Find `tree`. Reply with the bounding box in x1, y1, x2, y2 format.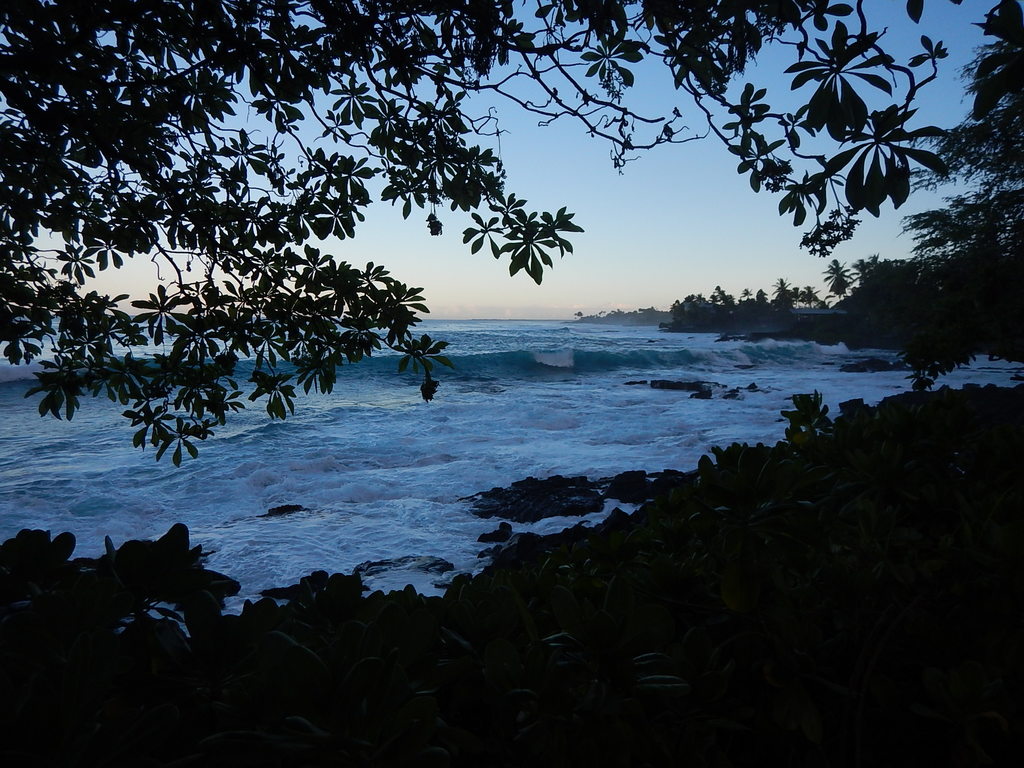
679, 293, 721, 328.
